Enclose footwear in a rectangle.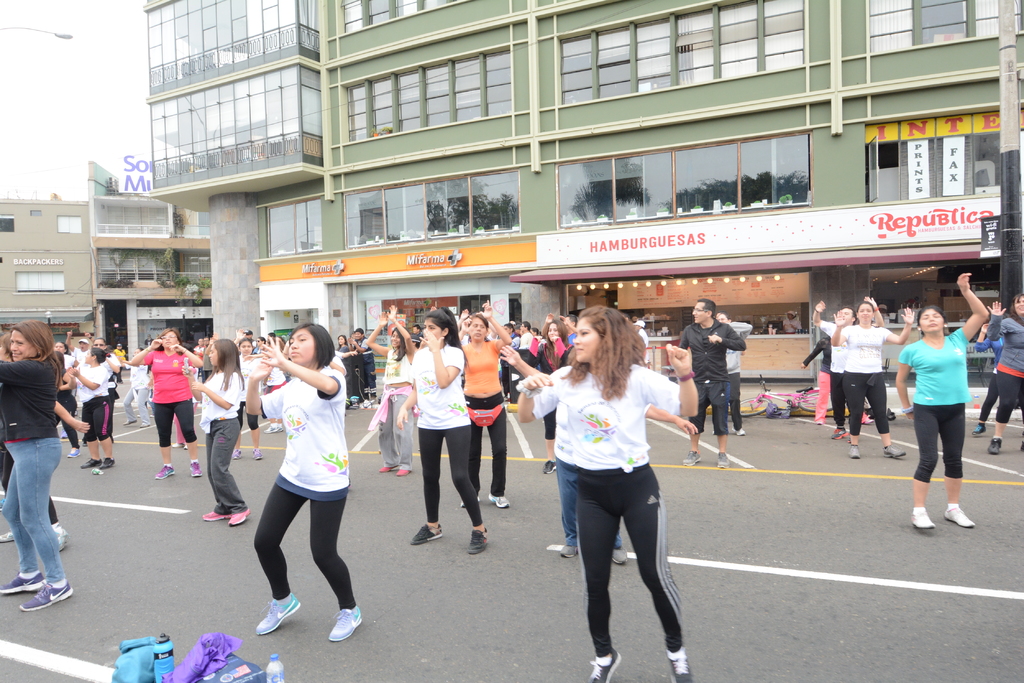
bbox(20, 578, 76, 613).
